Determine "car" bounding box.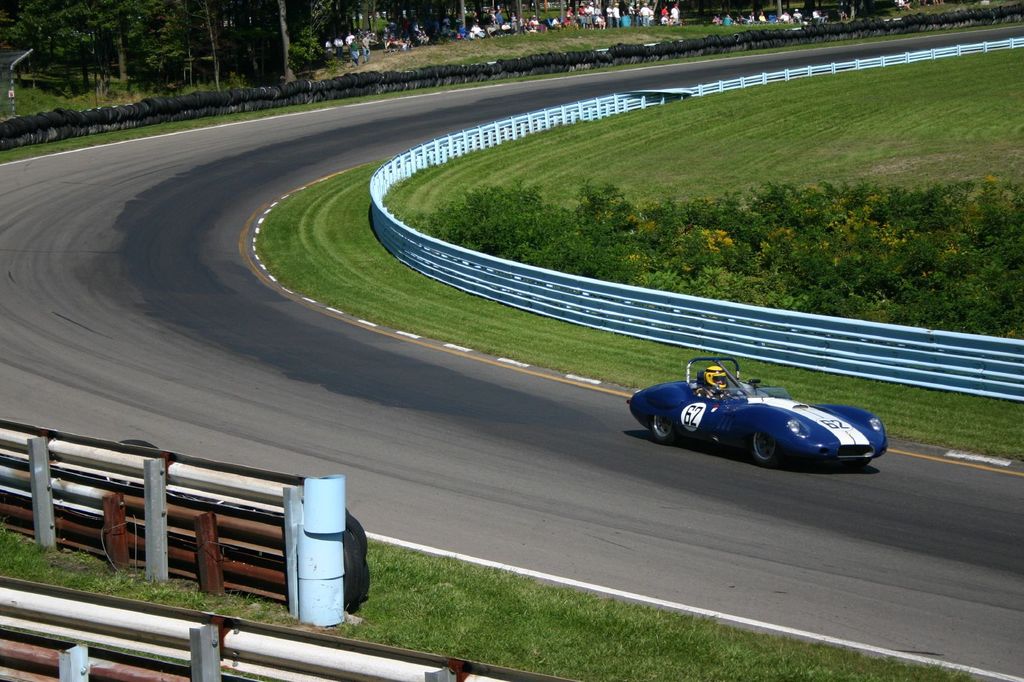
Determined: {"x1": 624, "y1": 359, "x2": 886, "y2": 466}.
